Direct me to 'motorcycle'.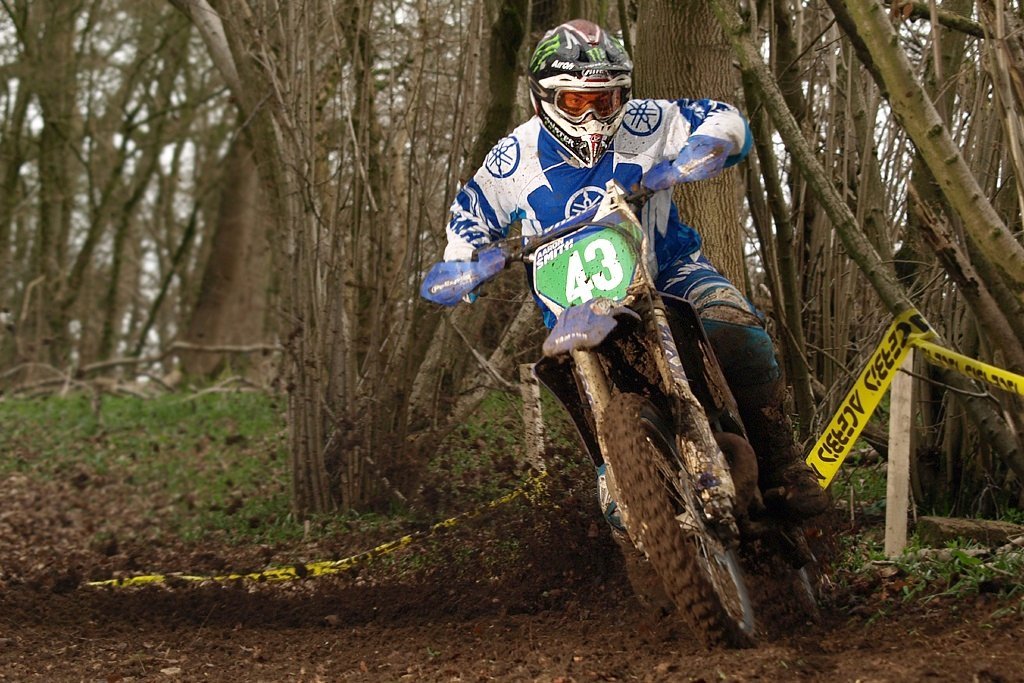
Direction: box(438, 162, 852, 653).
